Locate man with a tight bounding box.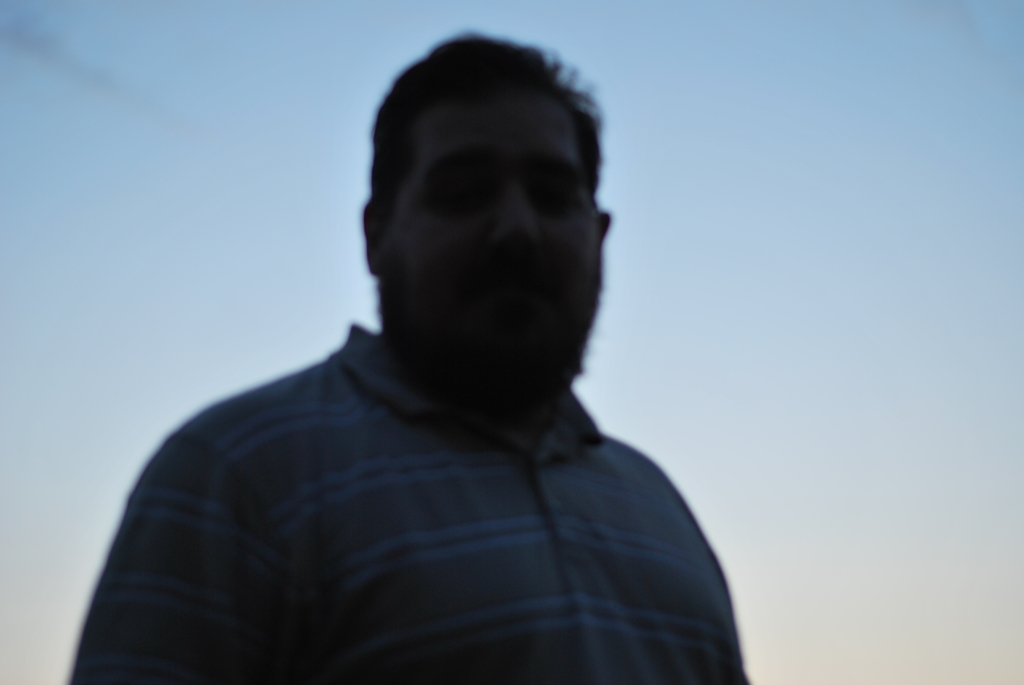
crop(74, 45, 781, 663).
